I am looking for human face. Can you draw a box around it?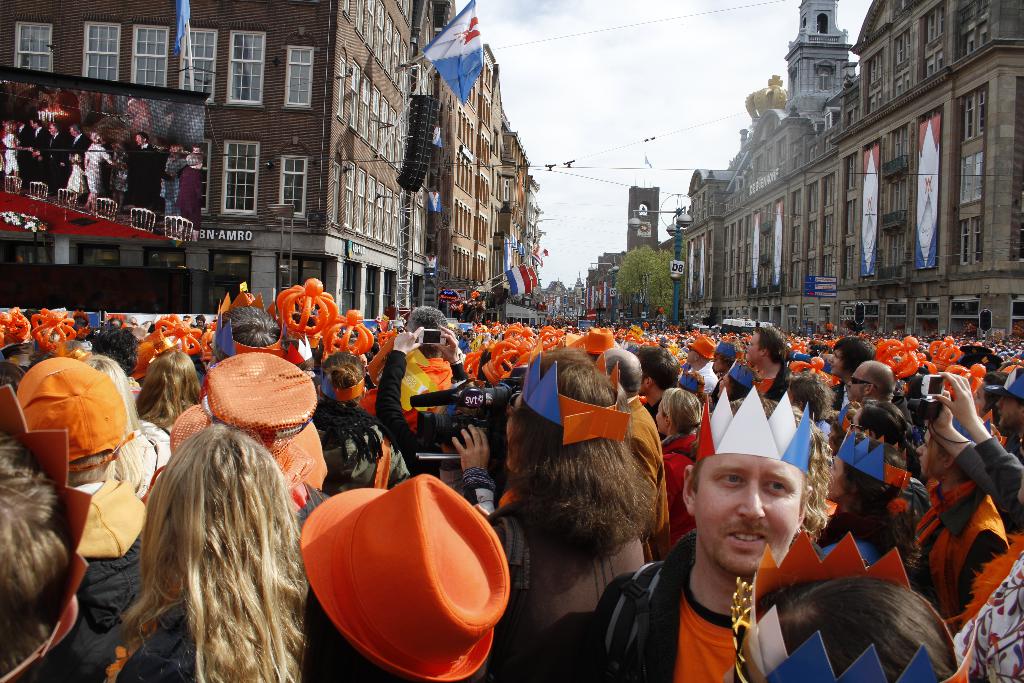
Sure, the bounding box is 110/318/118/326.
